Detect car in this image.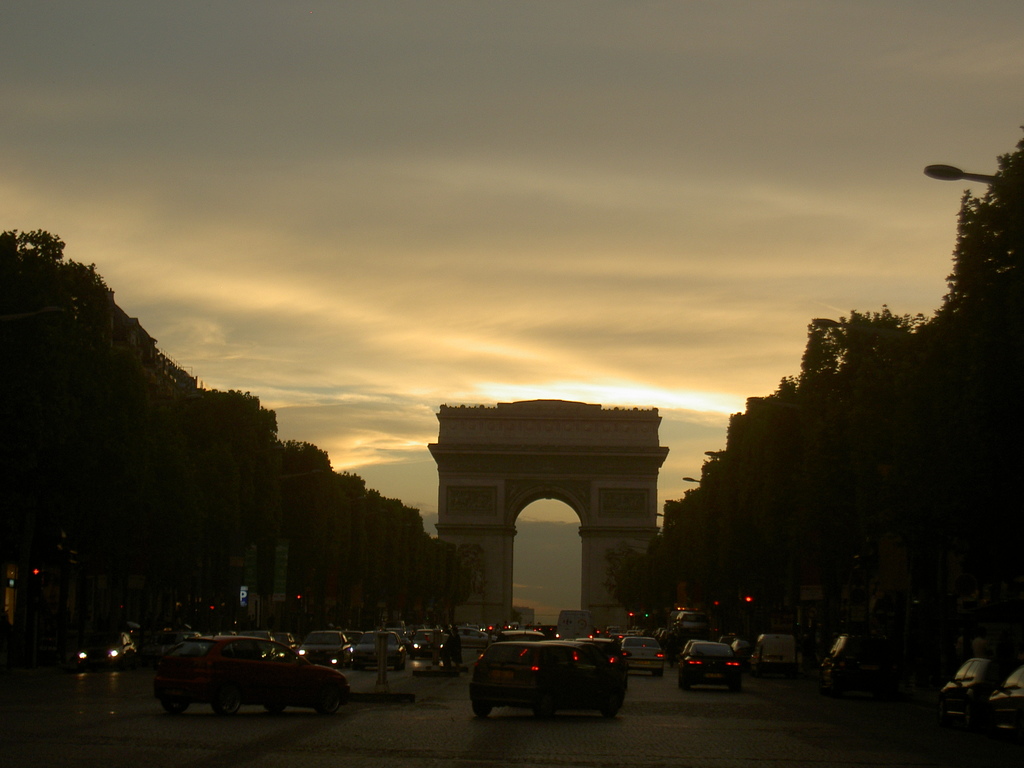
Detection: <bbox>152, 634, 349, 716</bbox>.
